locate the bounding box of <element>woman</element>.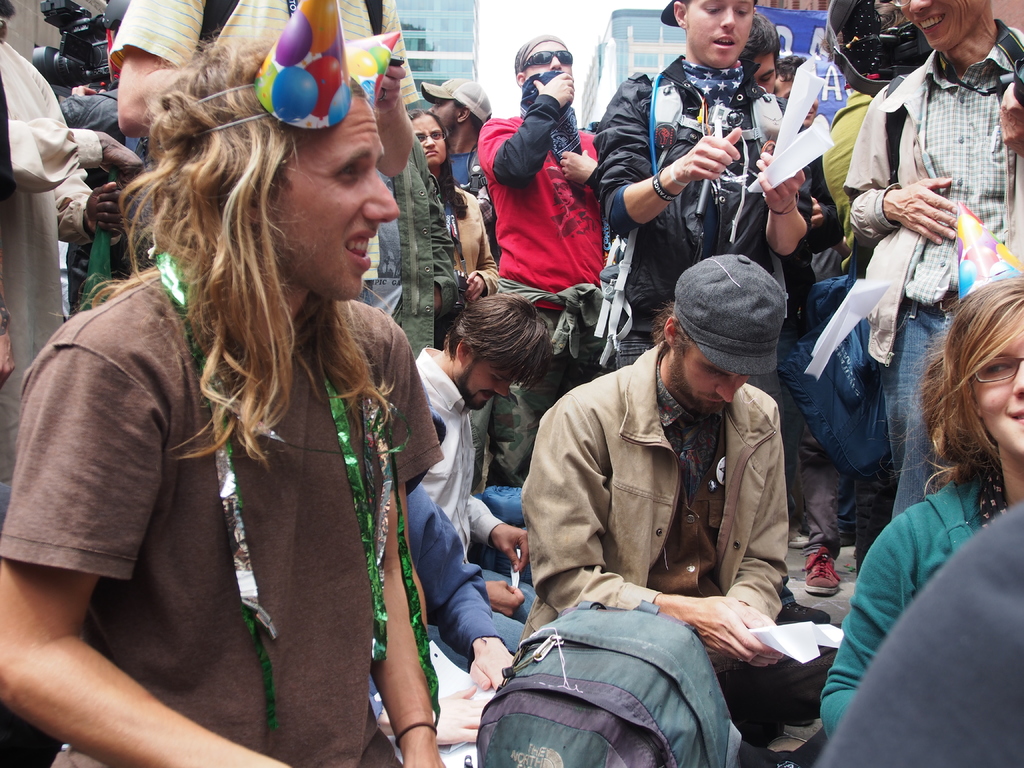
Bounding box: 431 102 518 345.
